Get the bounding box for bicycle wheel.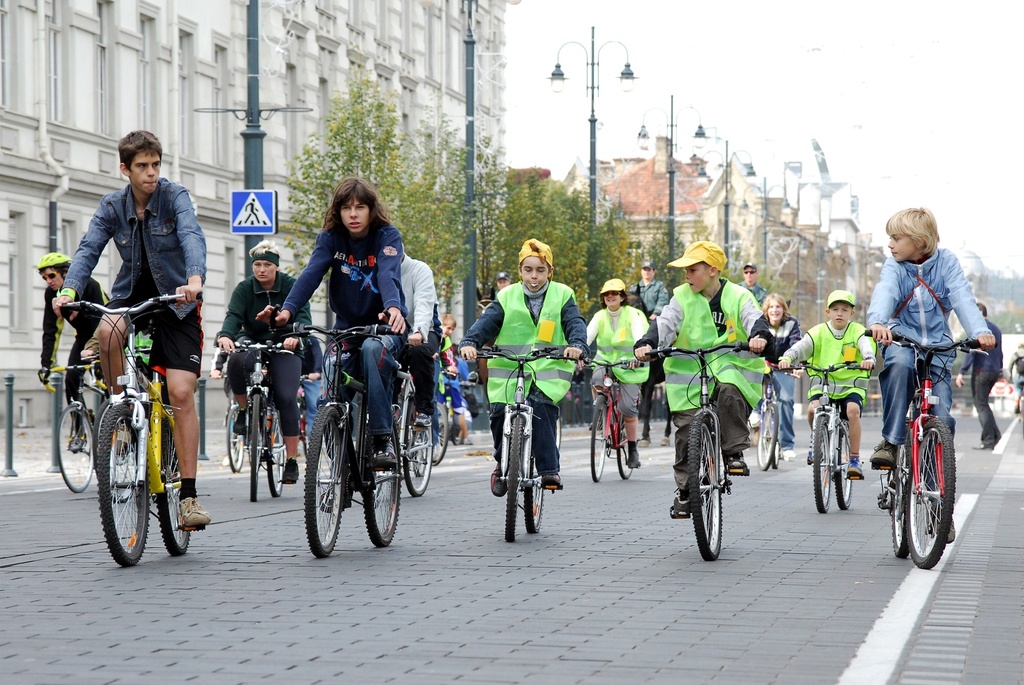
401/410/433/494.
